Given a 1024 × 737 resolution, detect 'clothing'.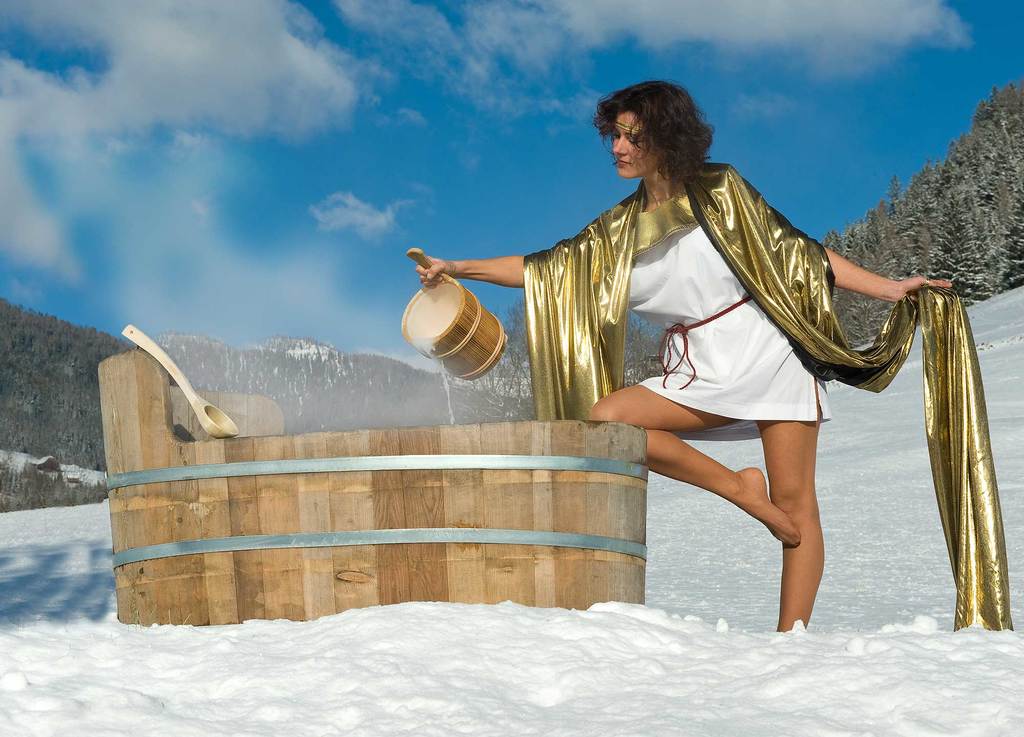
[x1=518, y1=164, x2=1005, y2=630].
